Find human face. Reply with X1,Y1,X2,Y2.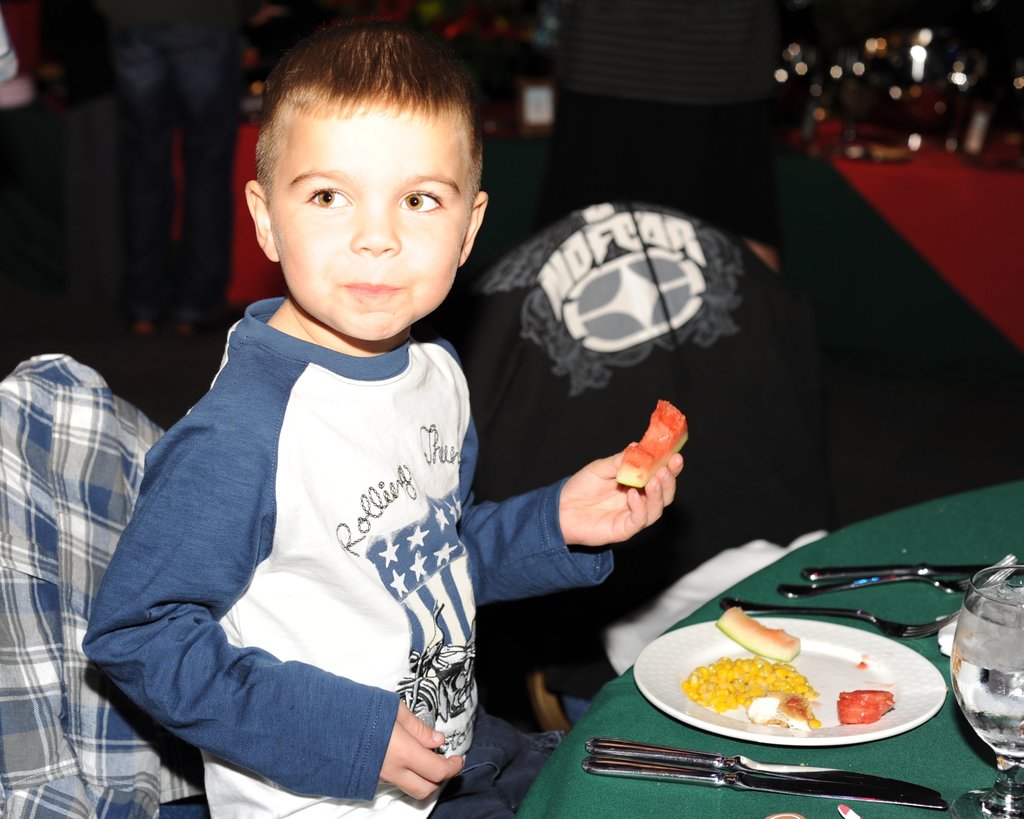
268,90,472,346.
